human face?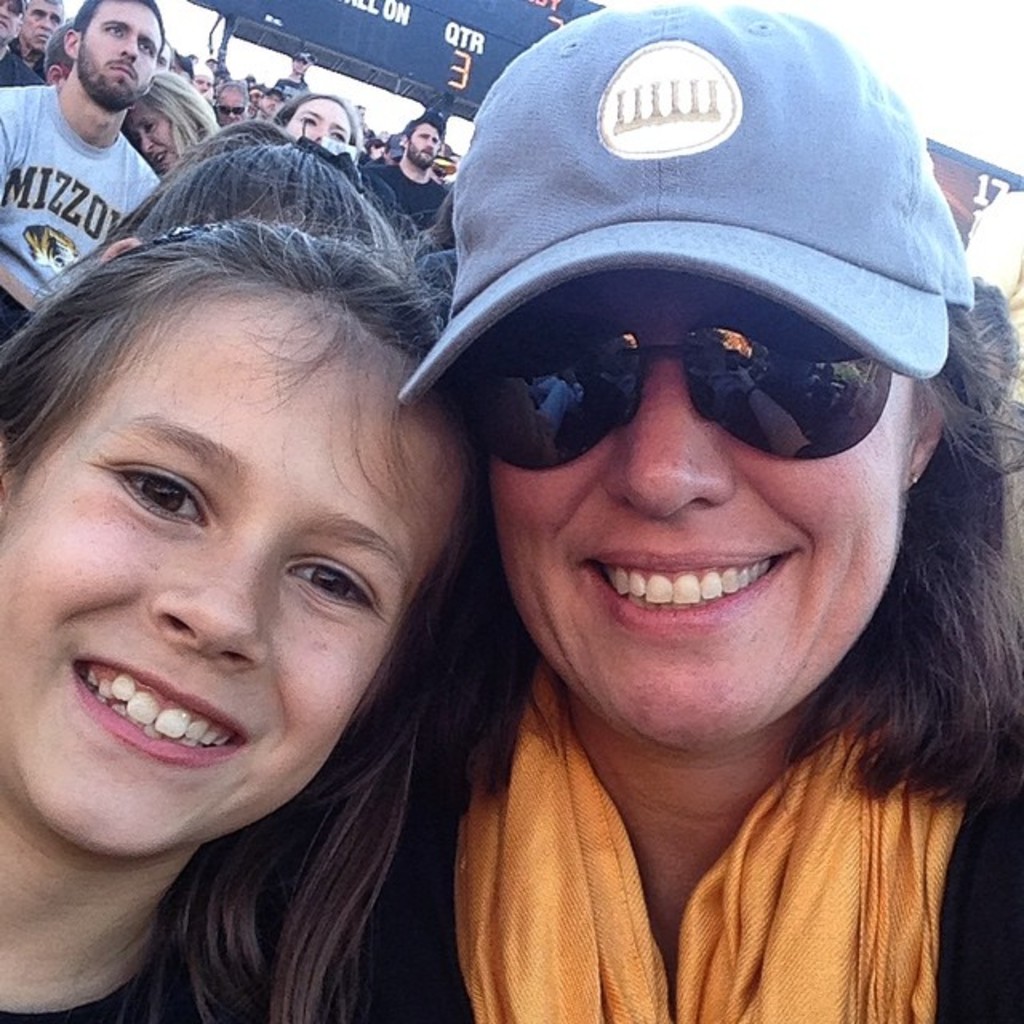
bbox=(213, 93, 246, 128)
